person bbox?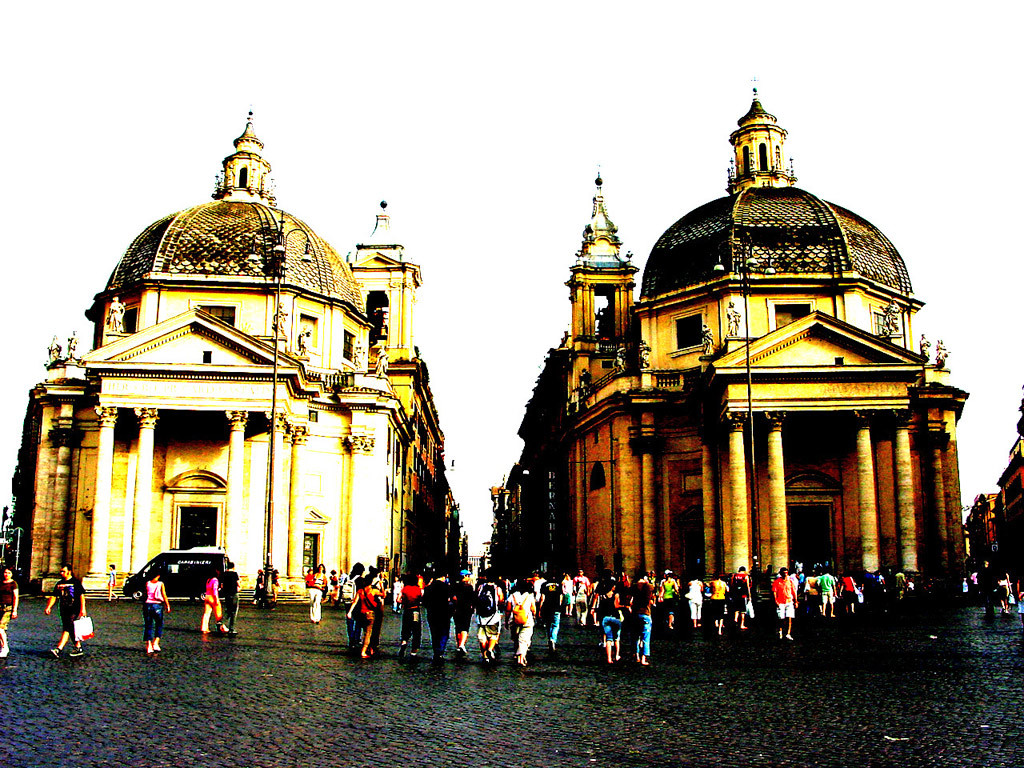
(200,567,226,640)
